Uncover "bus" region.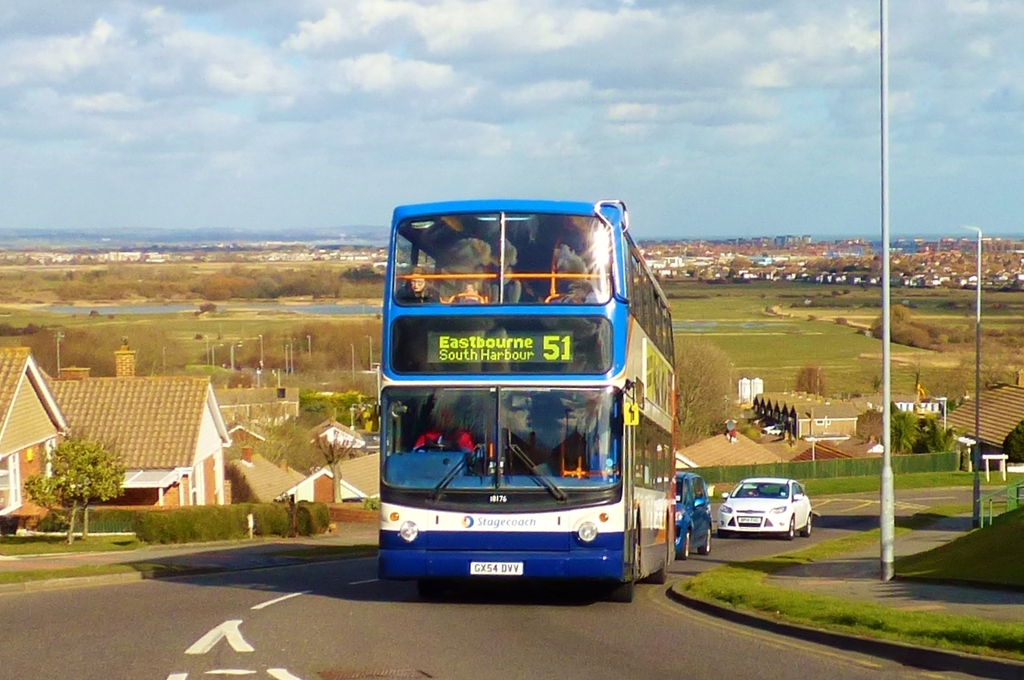
Uncovered: (375, 192, 683, 600).
